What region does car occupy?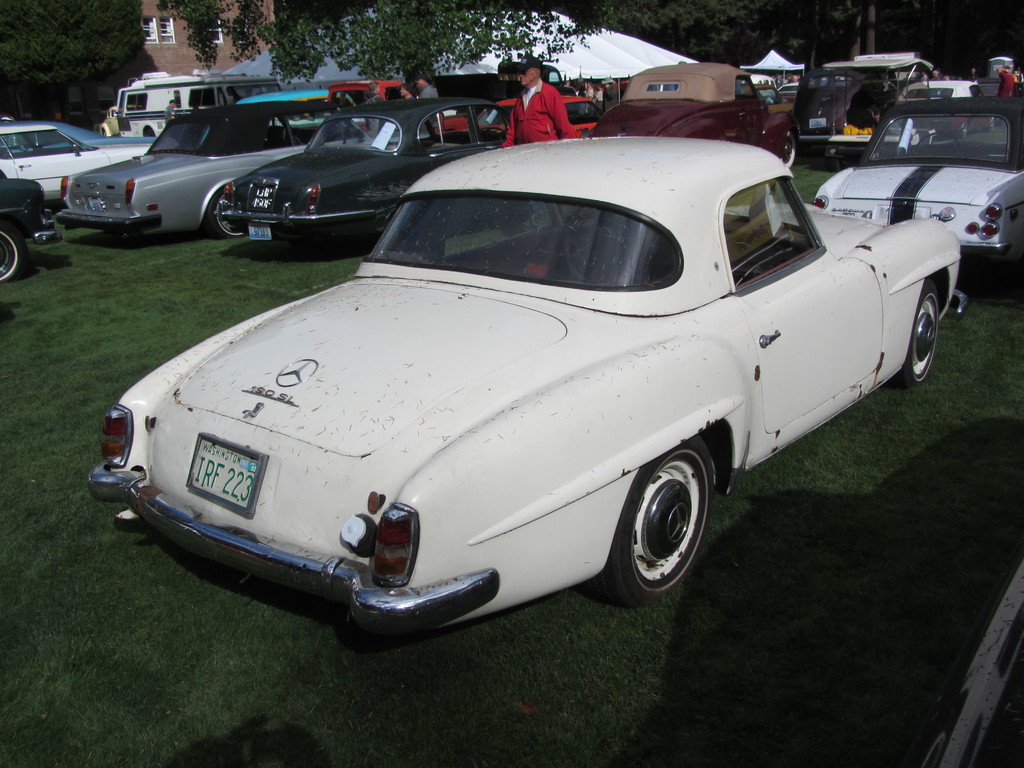
bbox=(86, 134, 968, 604).
